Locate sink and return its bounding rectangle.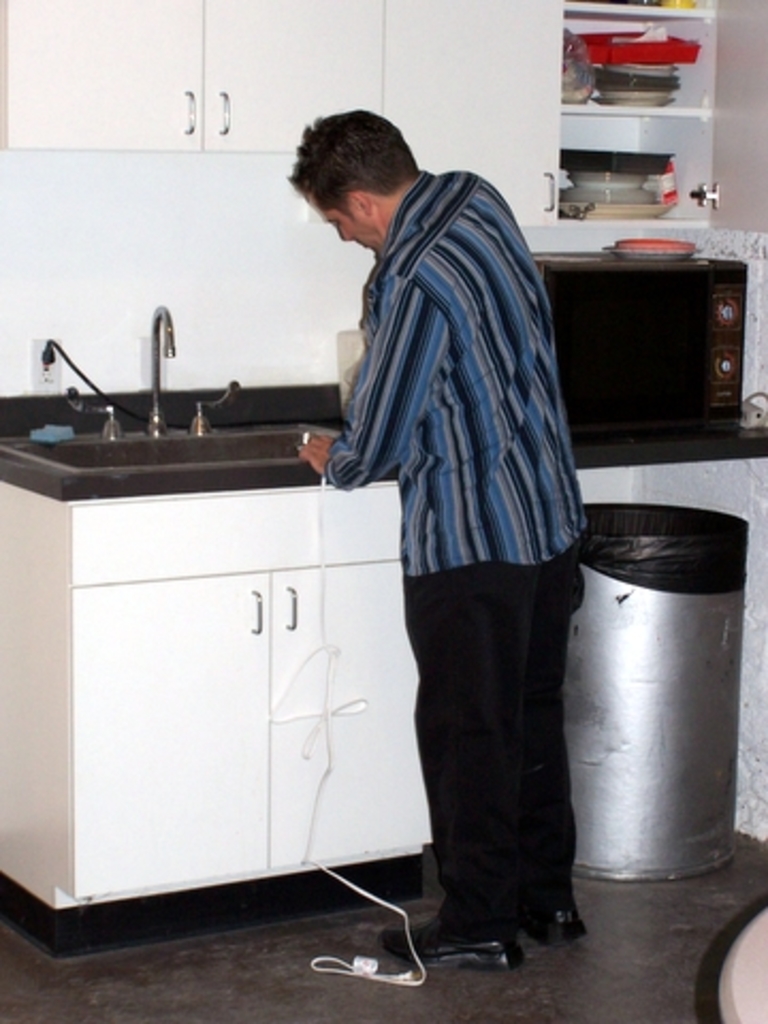
0,282,333,531.
